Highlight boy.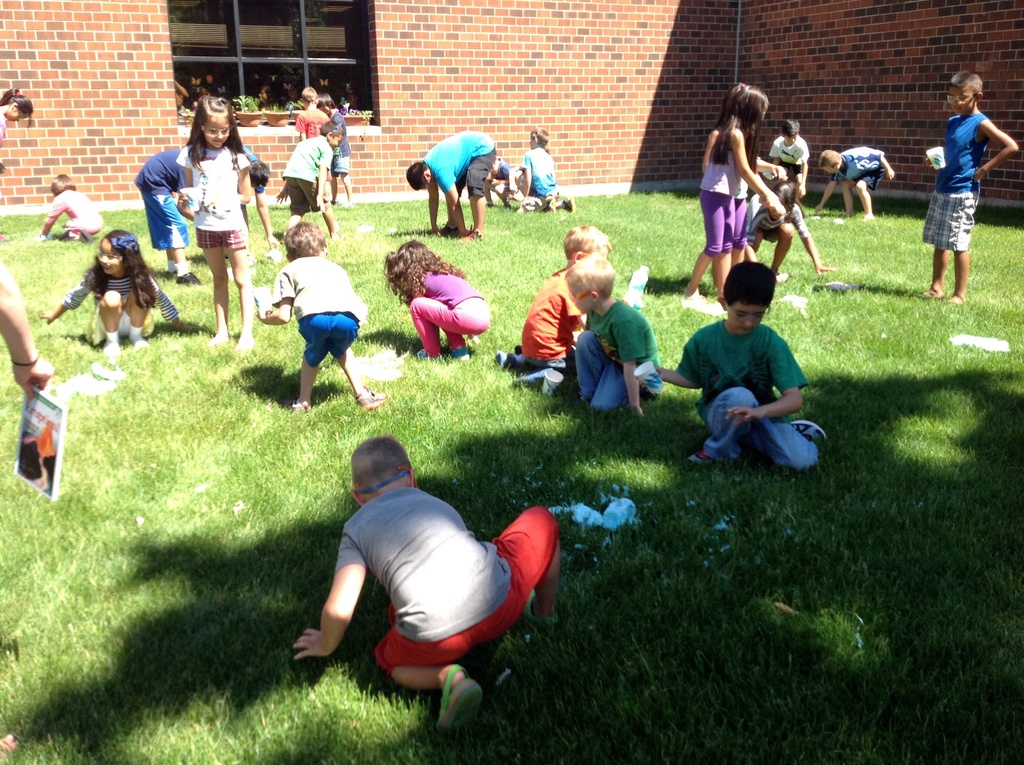
Highlighted region: bbox(257, 222, 388, 412).
